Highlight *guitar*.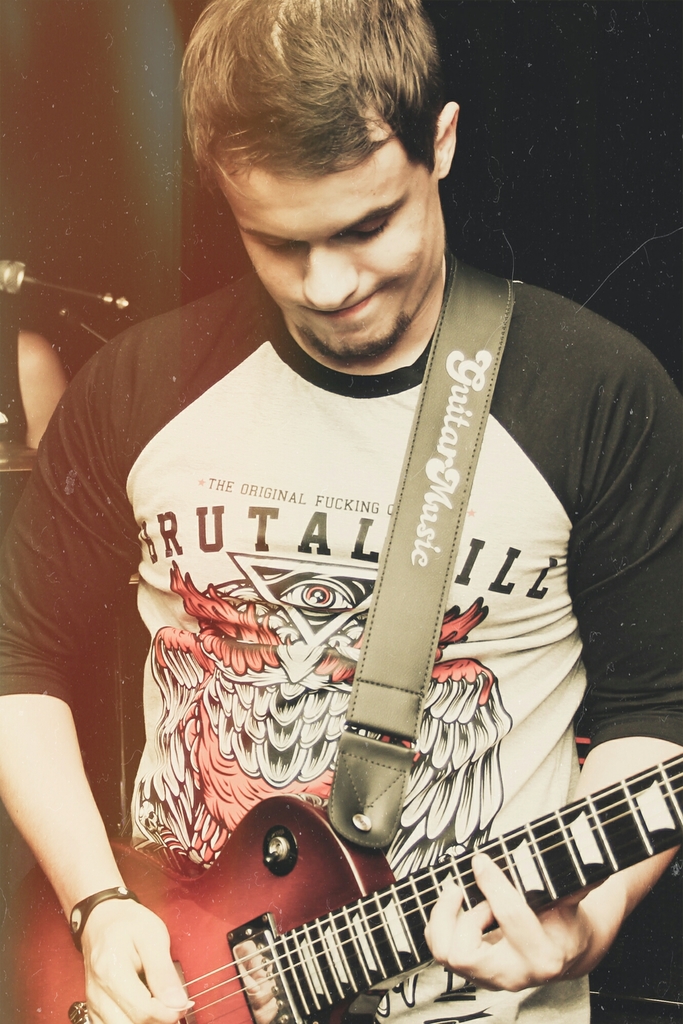
Highlighted region: [left=0, top=788, right=682, bottom=1023].
